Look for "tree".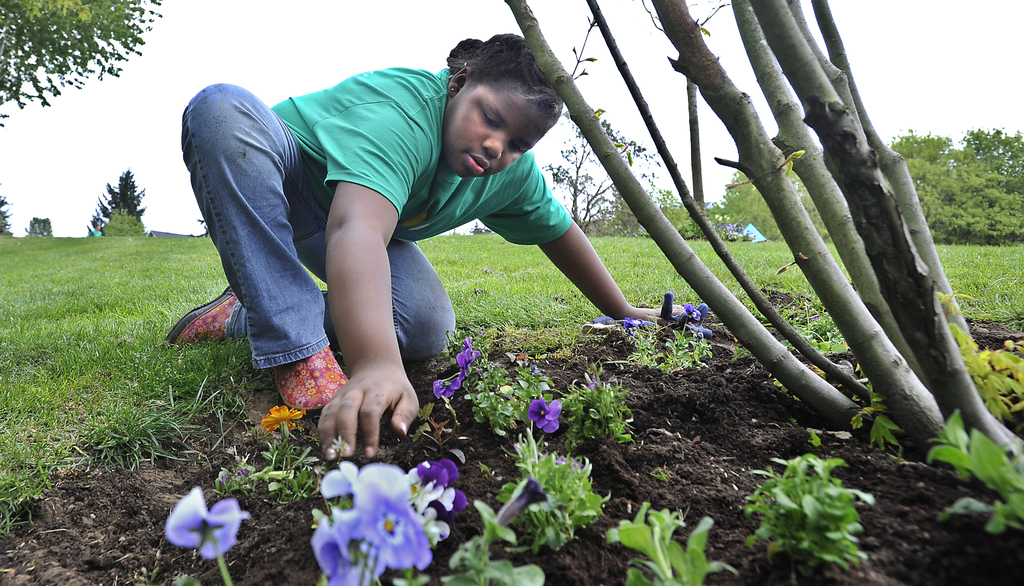
Found: [727, 138, 833, 261].
